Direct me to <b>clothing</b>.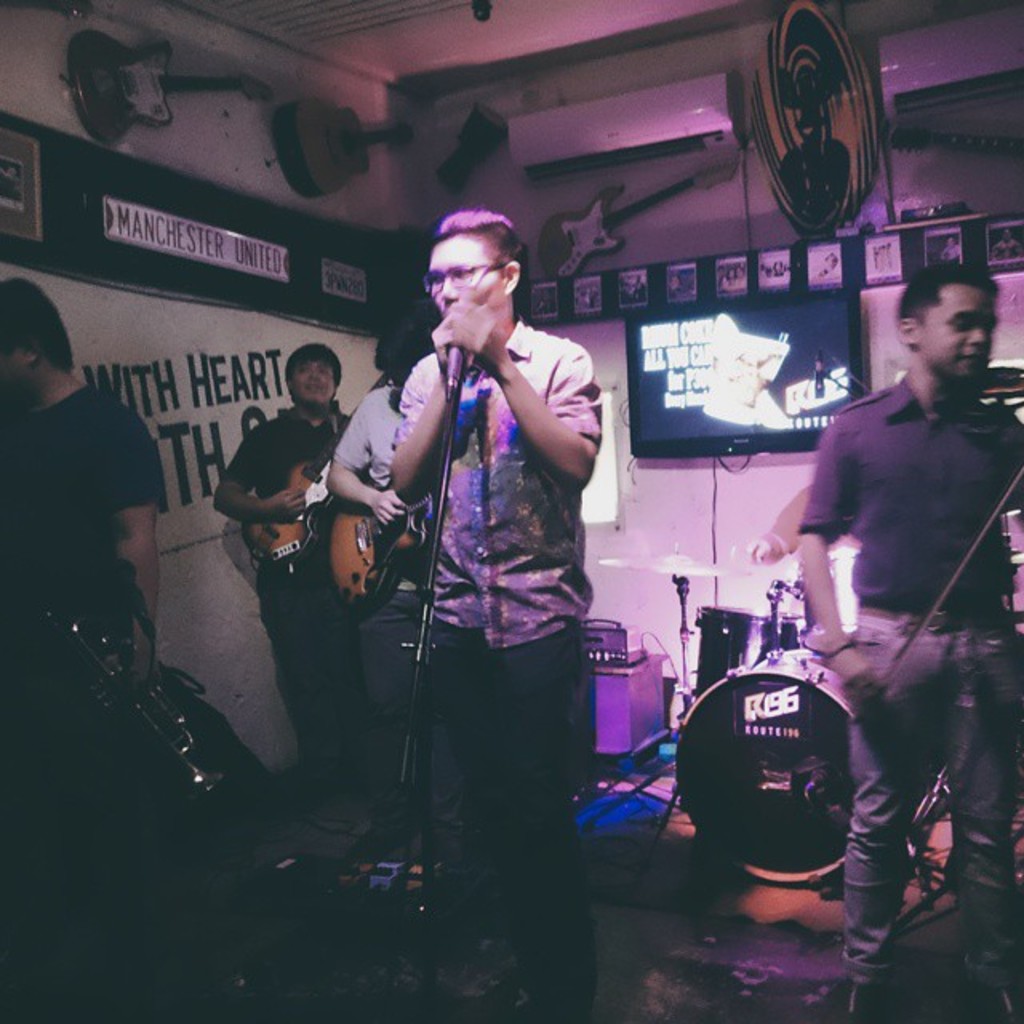
Direction: (11,381,162,632).
